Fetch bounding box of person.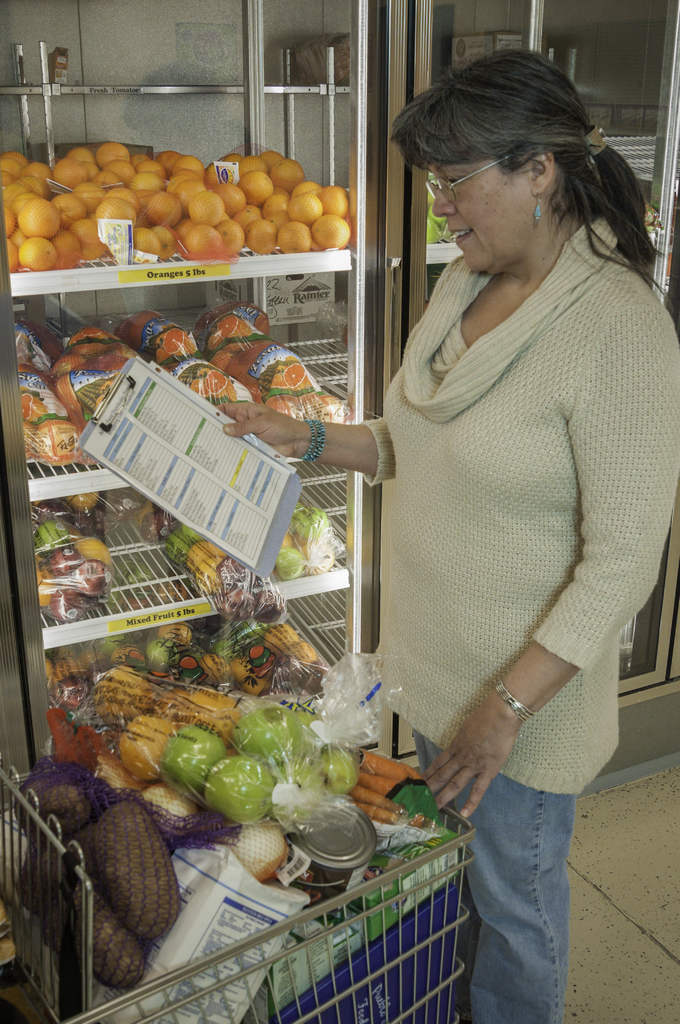
Bbox: x1=219 y1=44 x2=679 y2=1023.
